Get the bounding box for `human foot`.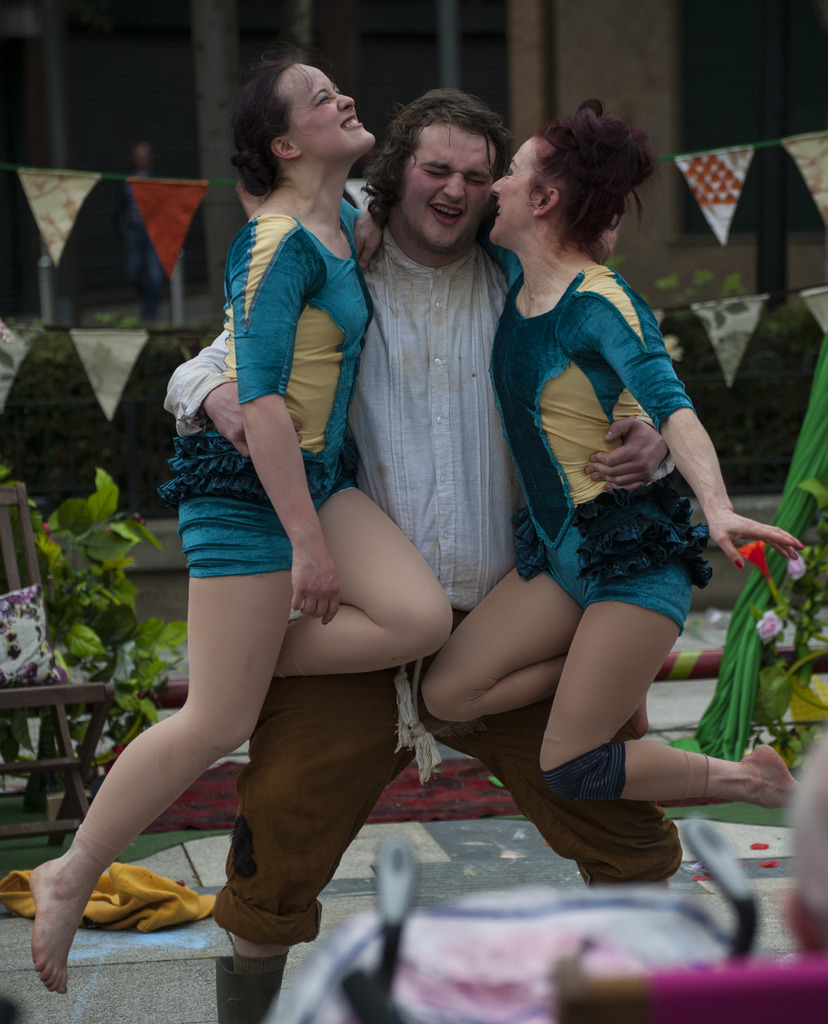
l=740, t=742, r=801, b=812.
